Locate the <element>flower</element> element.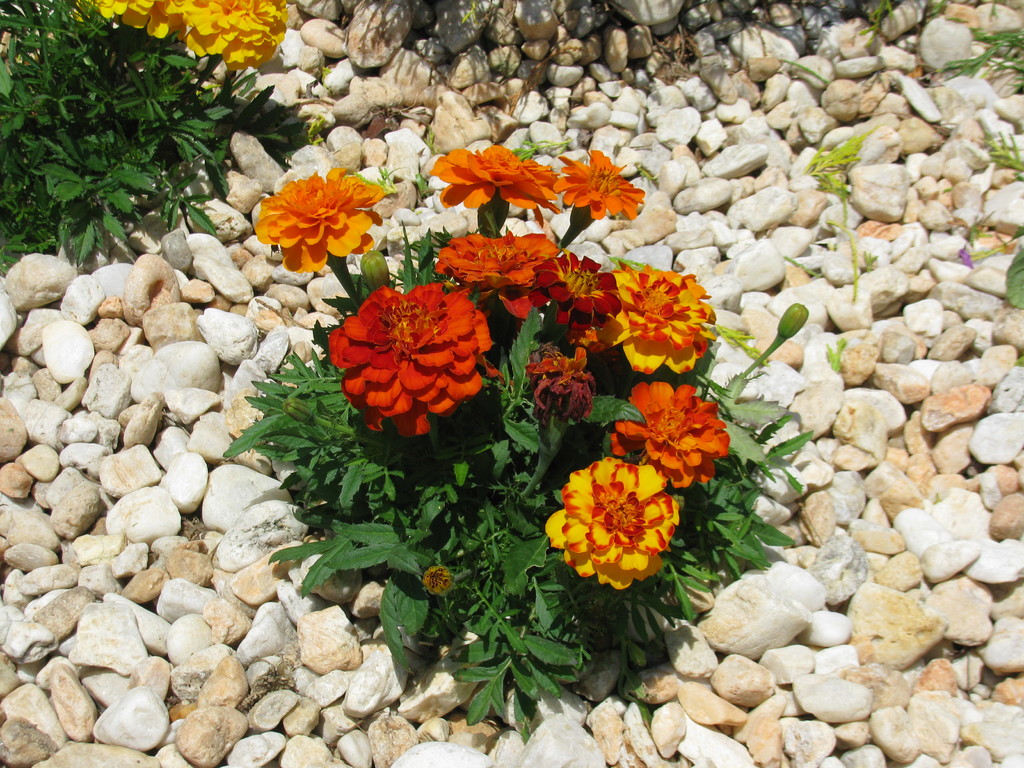
Element bbox: bbox=[255, 164, 398, 276].
